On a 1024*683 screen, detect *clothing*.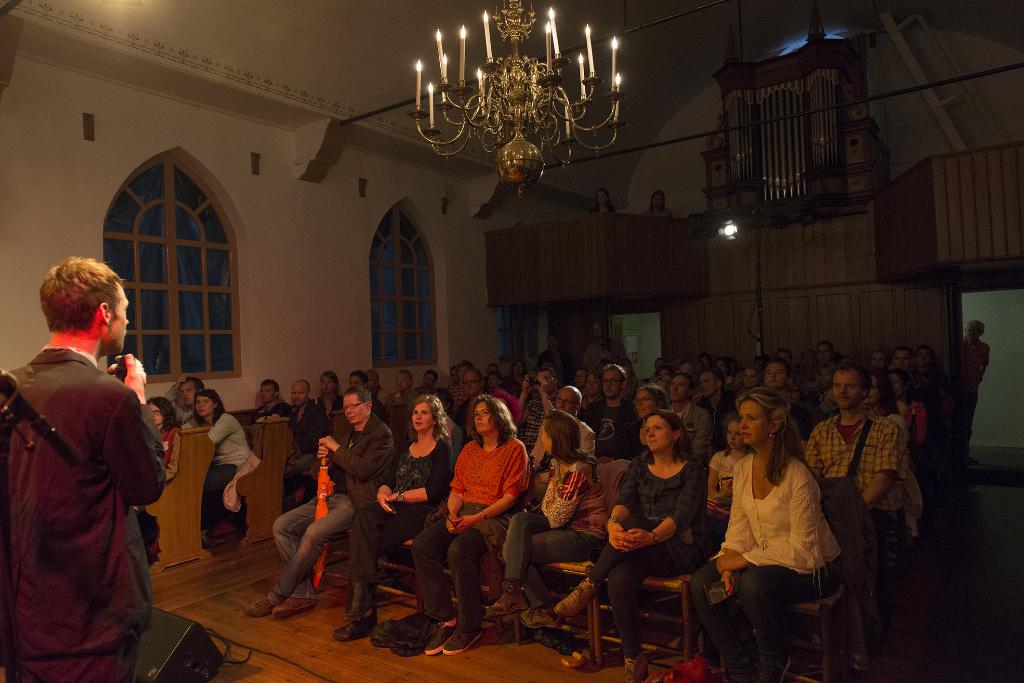
box=[575, 459, 713, 615].
